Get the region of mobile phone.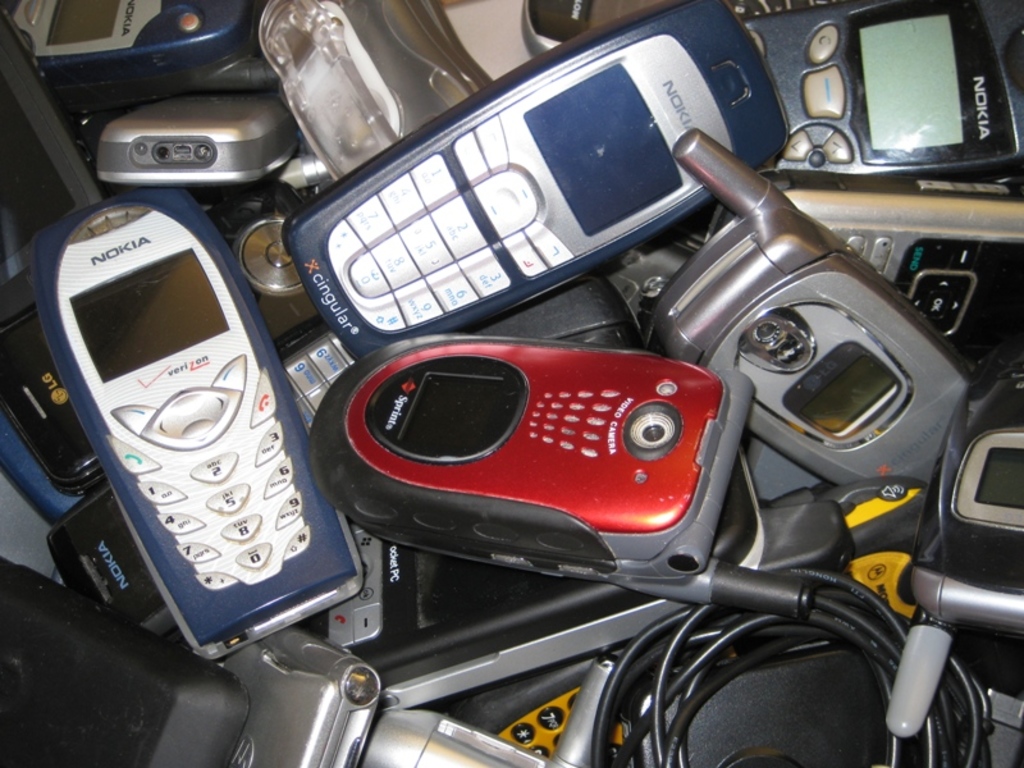
<box>302,439,767,690</box>.
